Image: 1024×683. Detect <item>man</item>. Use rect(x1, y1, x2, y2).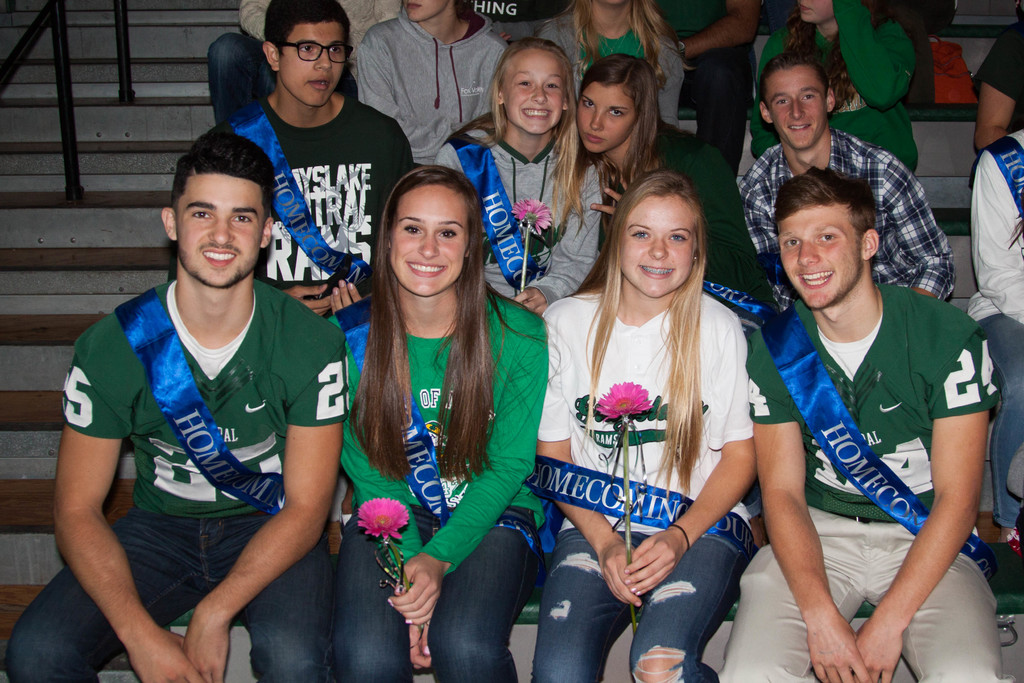
rect(56, 84, 408, 680).
